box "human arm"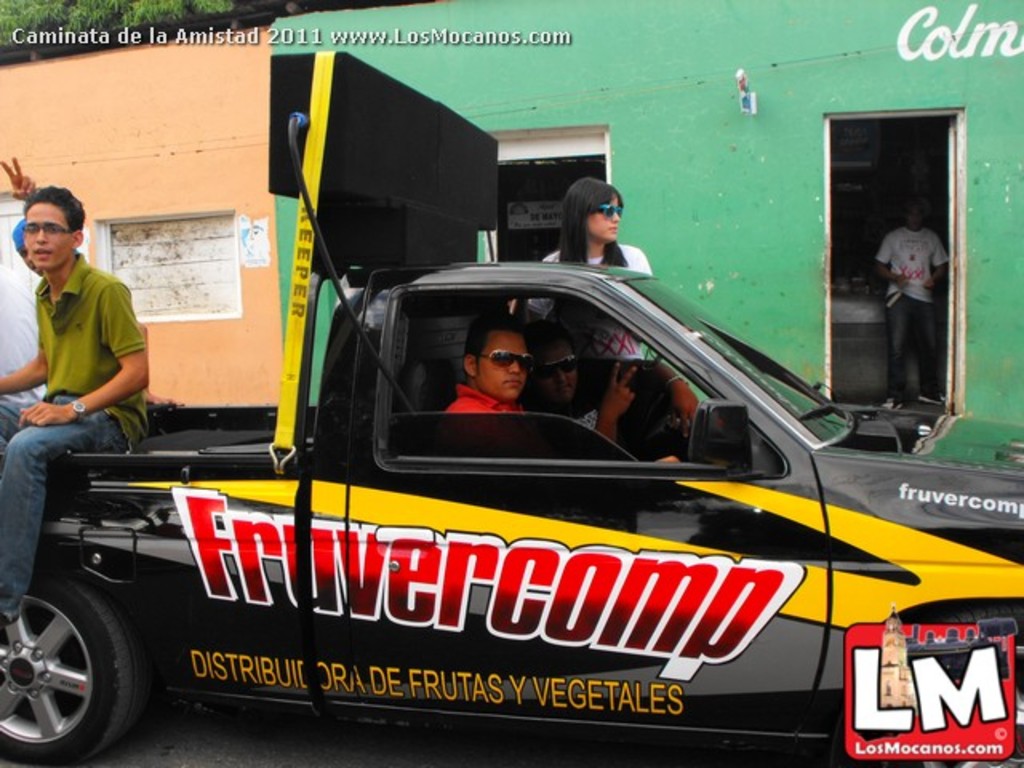
select_region(866, 234, 907, 290)
